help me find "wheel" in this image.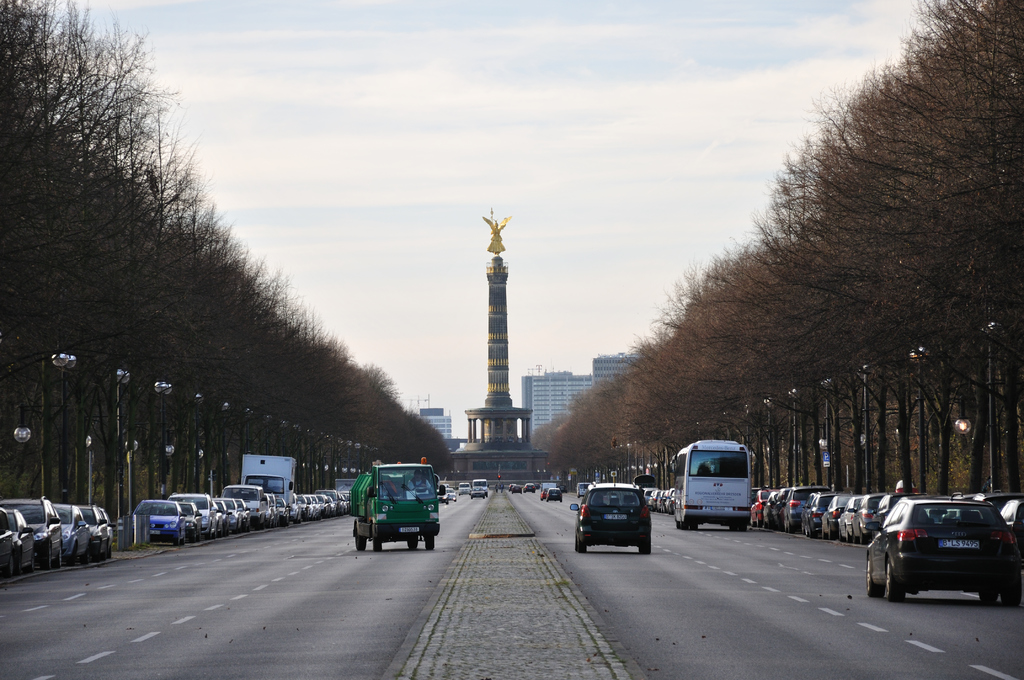
Found it: 405:530:422:553.
